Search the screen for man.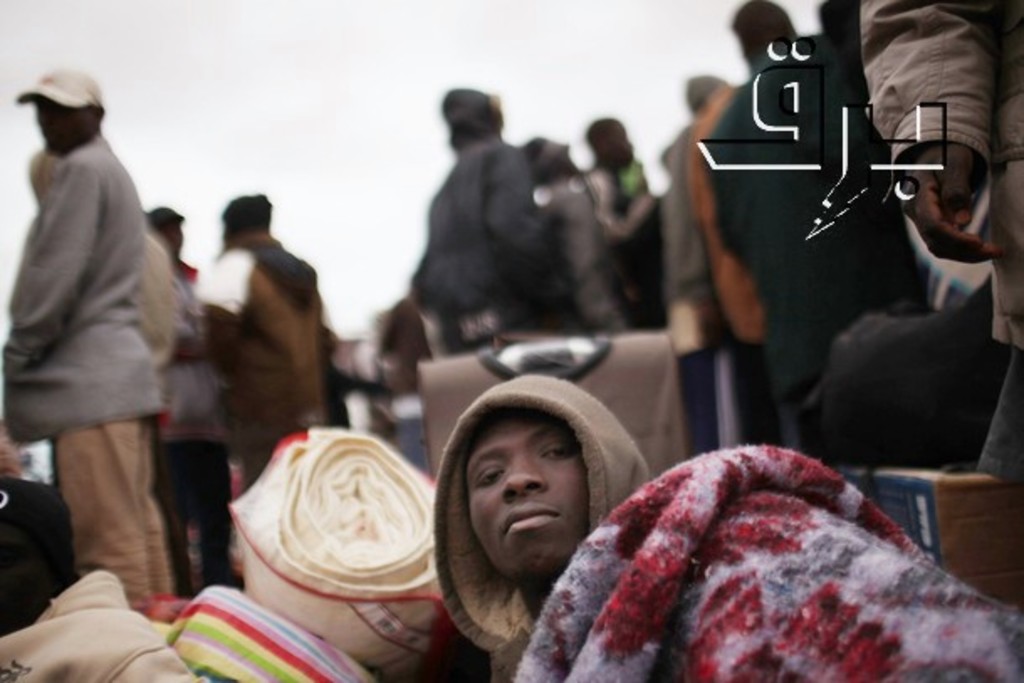
Found at rect(643, 64, 818, 463).
